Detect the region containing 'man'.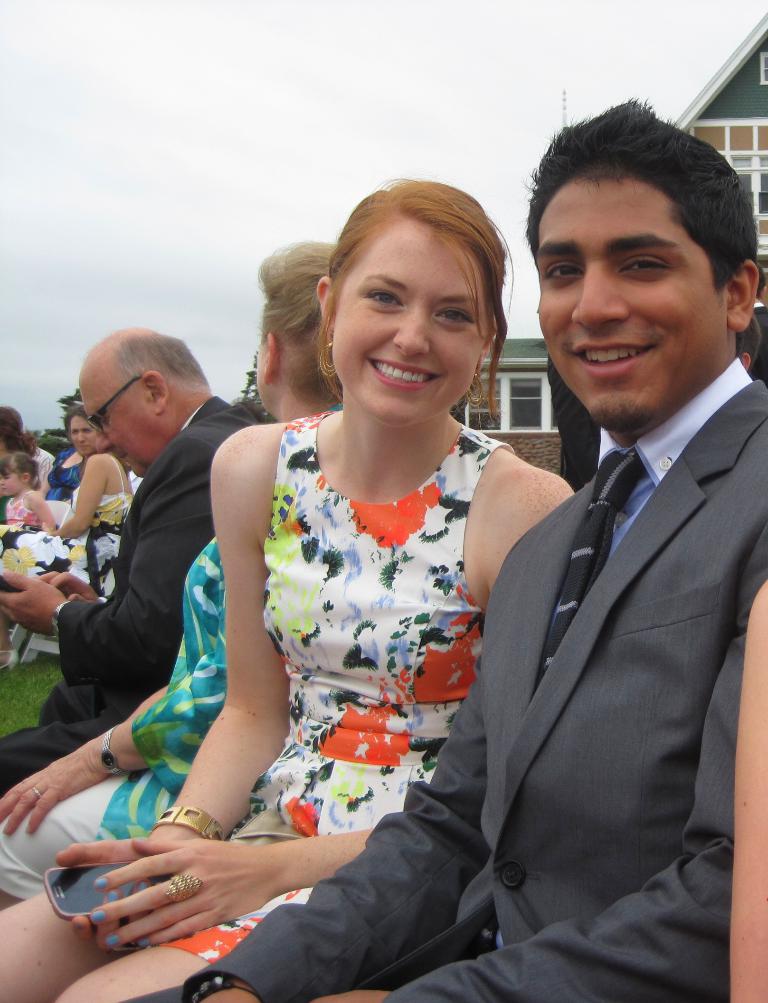
region(260, 142, 703, 990).
